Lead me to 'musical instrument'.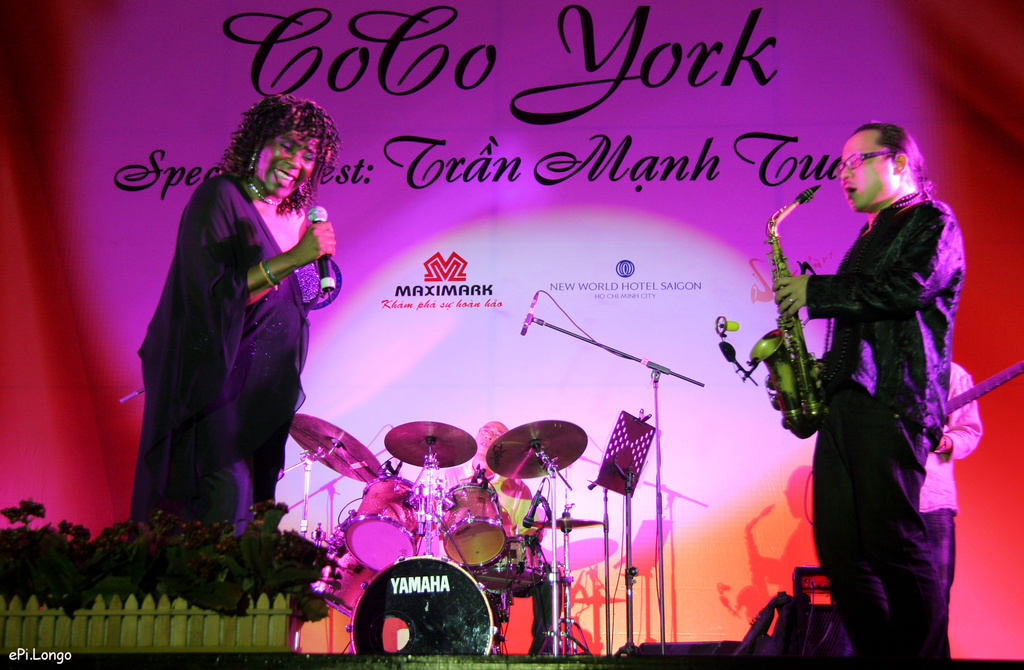
Lead to box(381, 416, 474, 473).
